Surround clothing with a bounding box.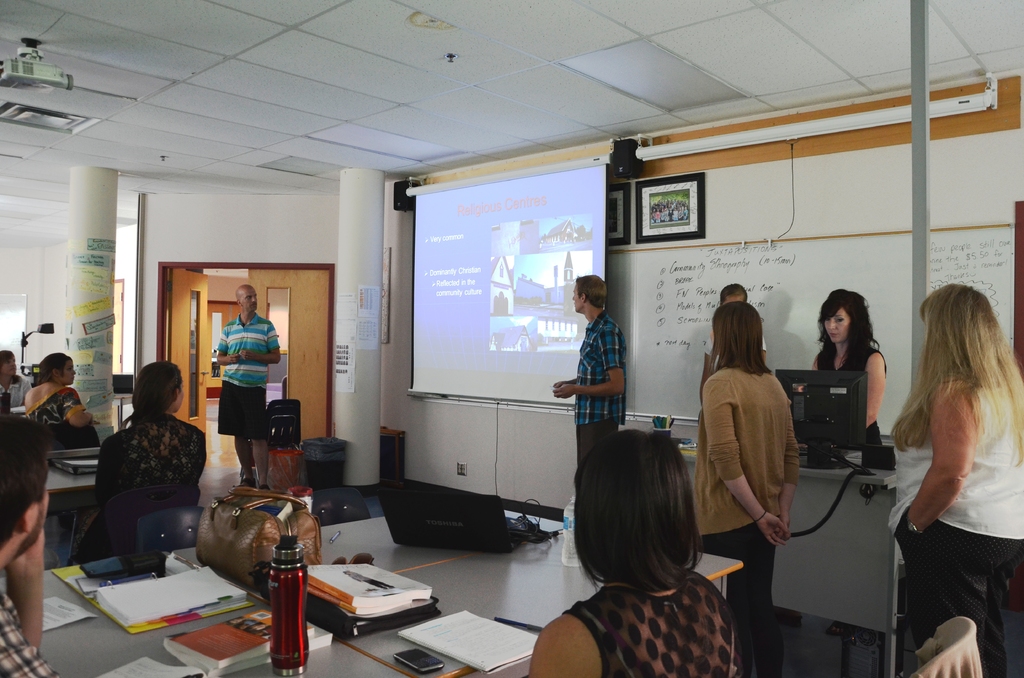
0 589 60 677.
